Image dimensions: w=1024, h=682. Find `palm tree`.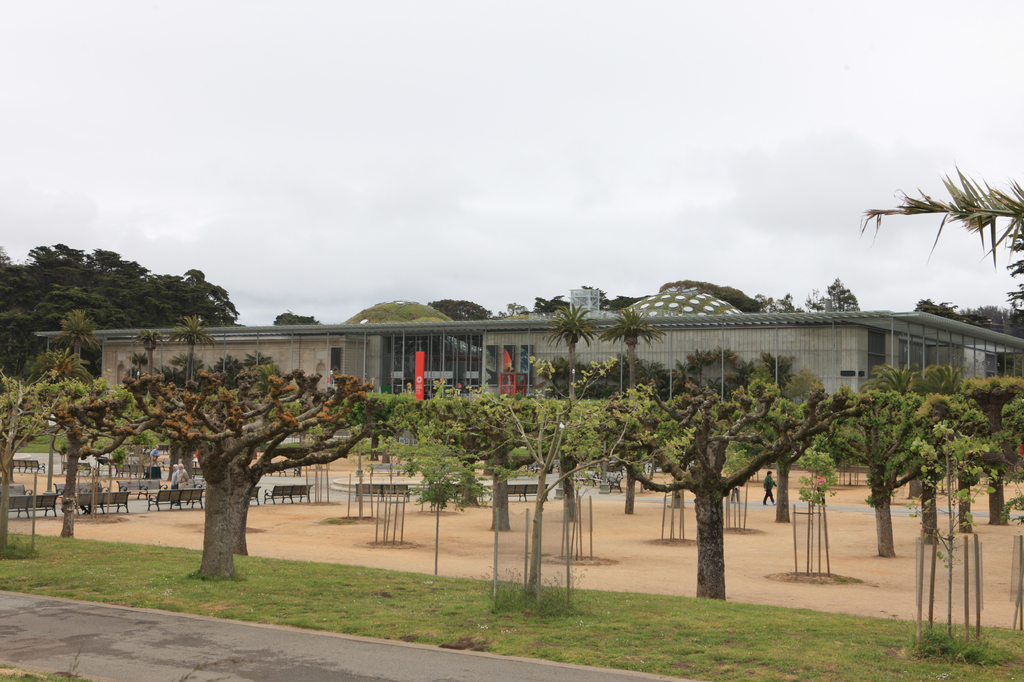
rect(127, 315, 153, 374).
